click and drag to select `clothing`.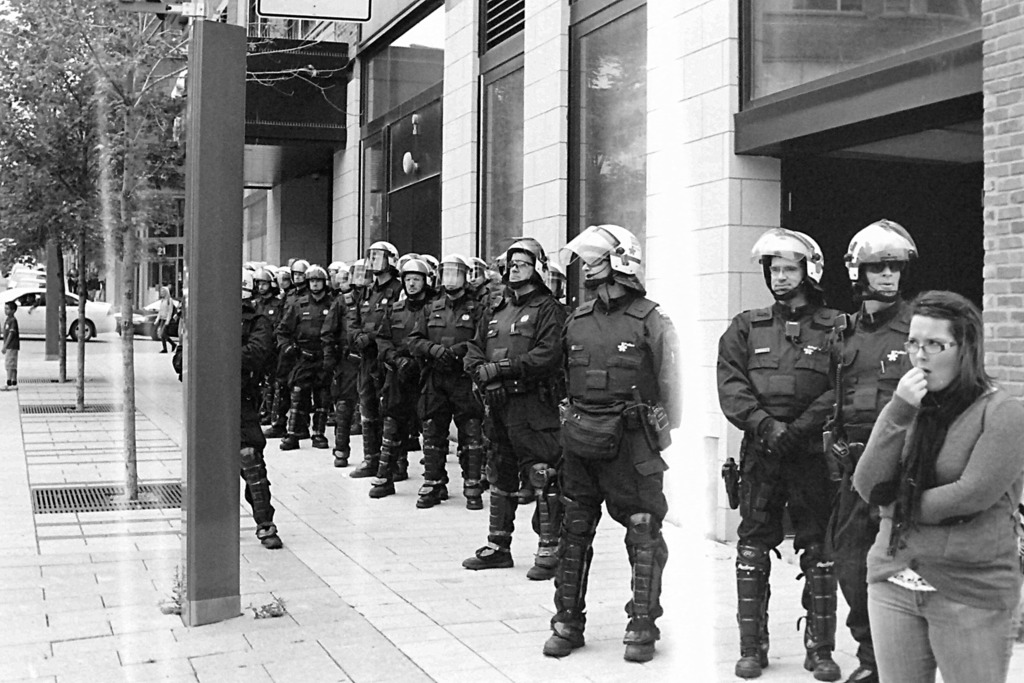
Selection: bbox=[273, 338, 294, 432].
